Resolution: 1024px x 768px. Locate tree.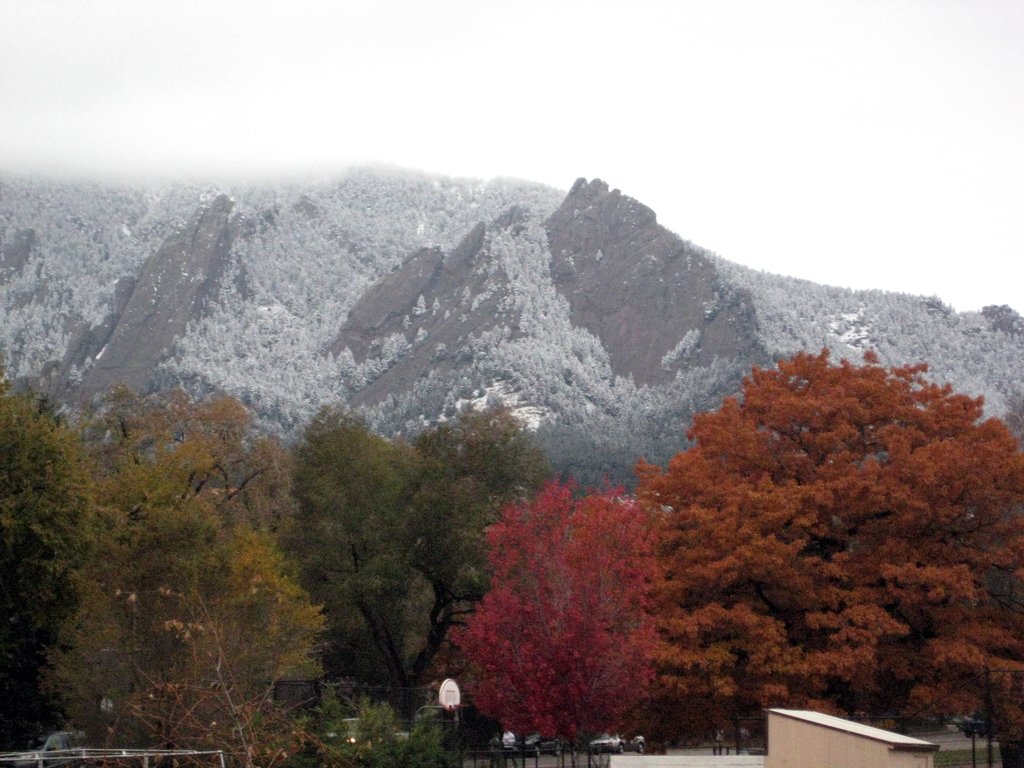
[44,449,330,767].
